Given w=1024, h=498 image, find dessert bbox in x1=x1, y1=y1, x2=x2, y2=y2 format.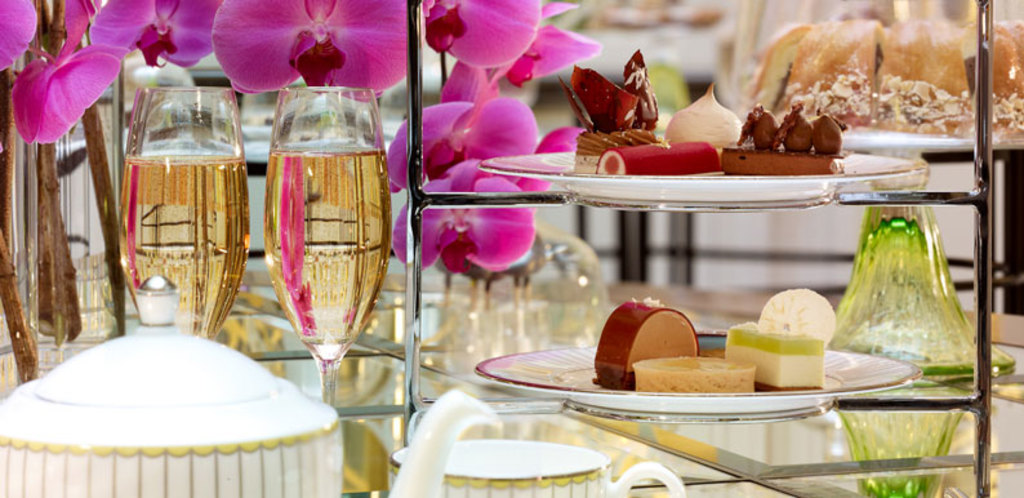
x1=584, y1=303, x2=703, y2=388.
